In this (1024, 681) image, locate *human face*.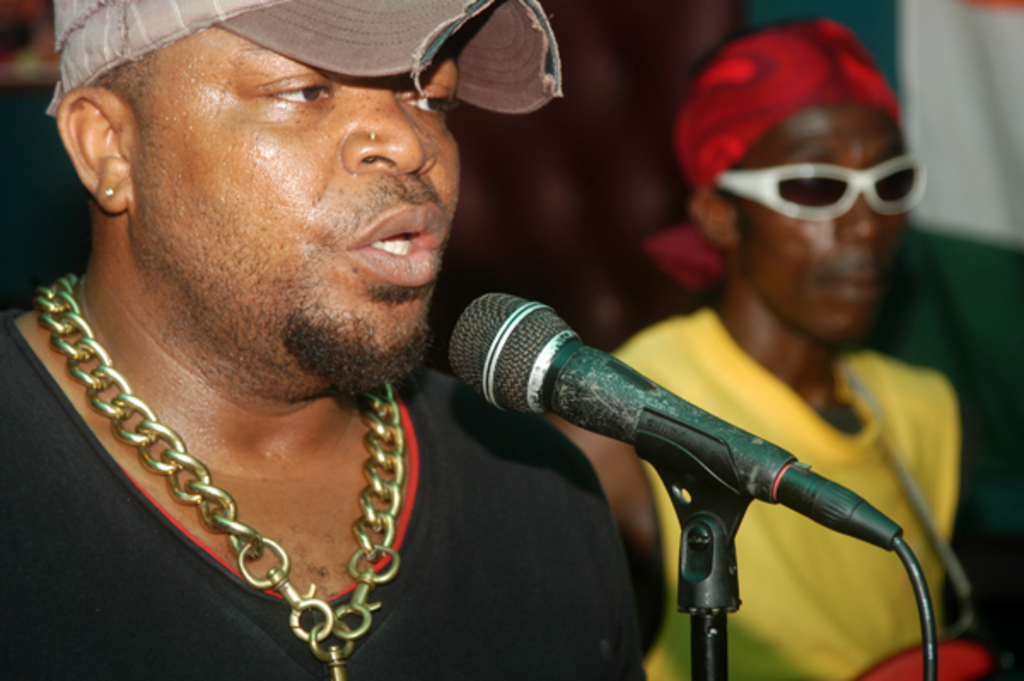
Bounding box: bbox=(157, 19, 469, 340).
